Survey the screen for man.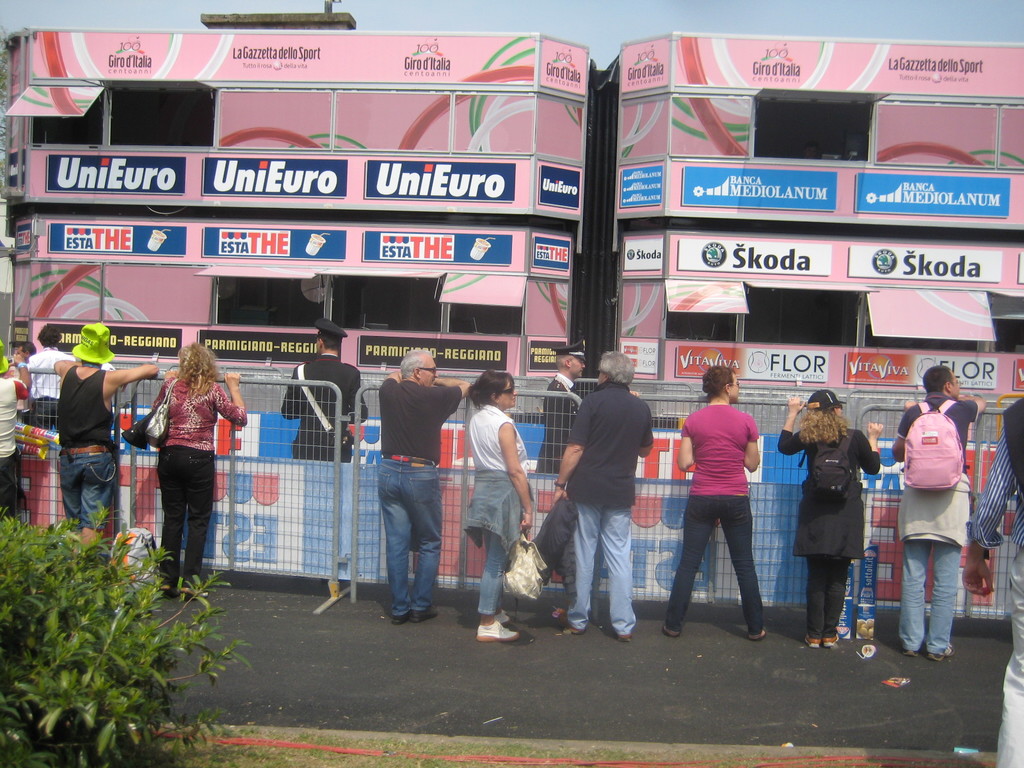
Survey found: bbox=[886, 362, 1016, 683].
